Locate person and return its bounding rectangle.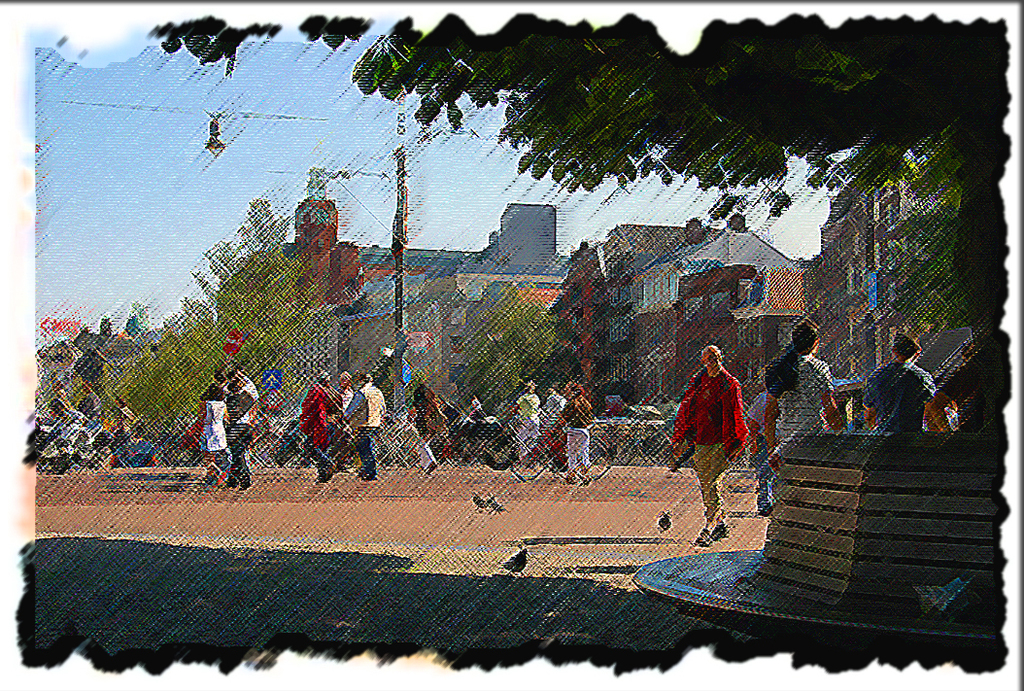
761,320,840,504.
